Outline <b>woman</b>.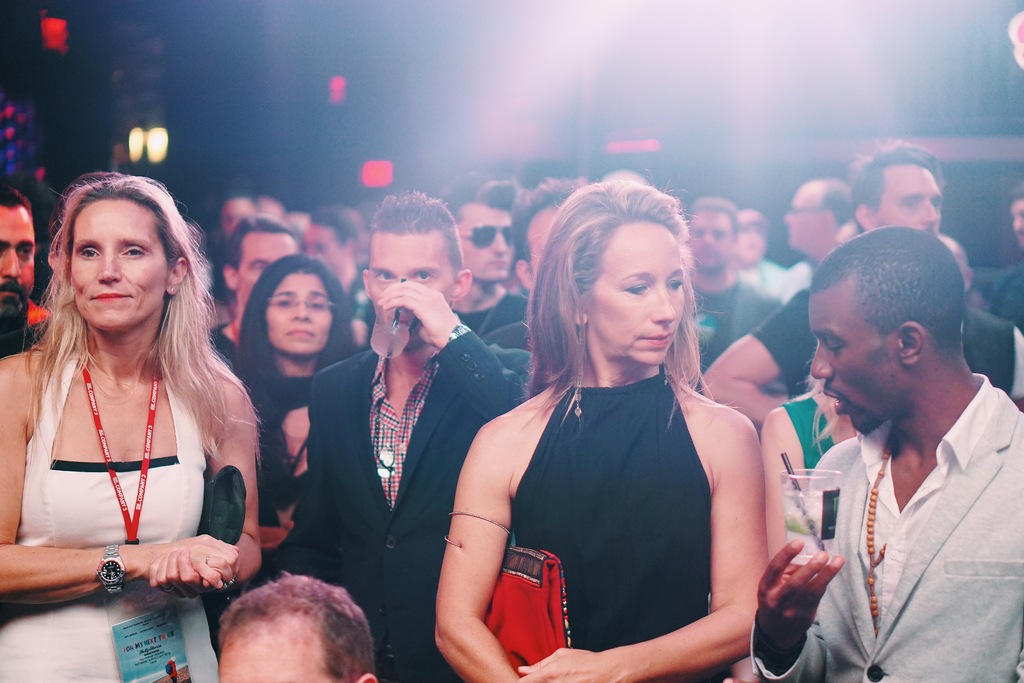
Outline: [left=0, top=170, right=265, bottom=682].
